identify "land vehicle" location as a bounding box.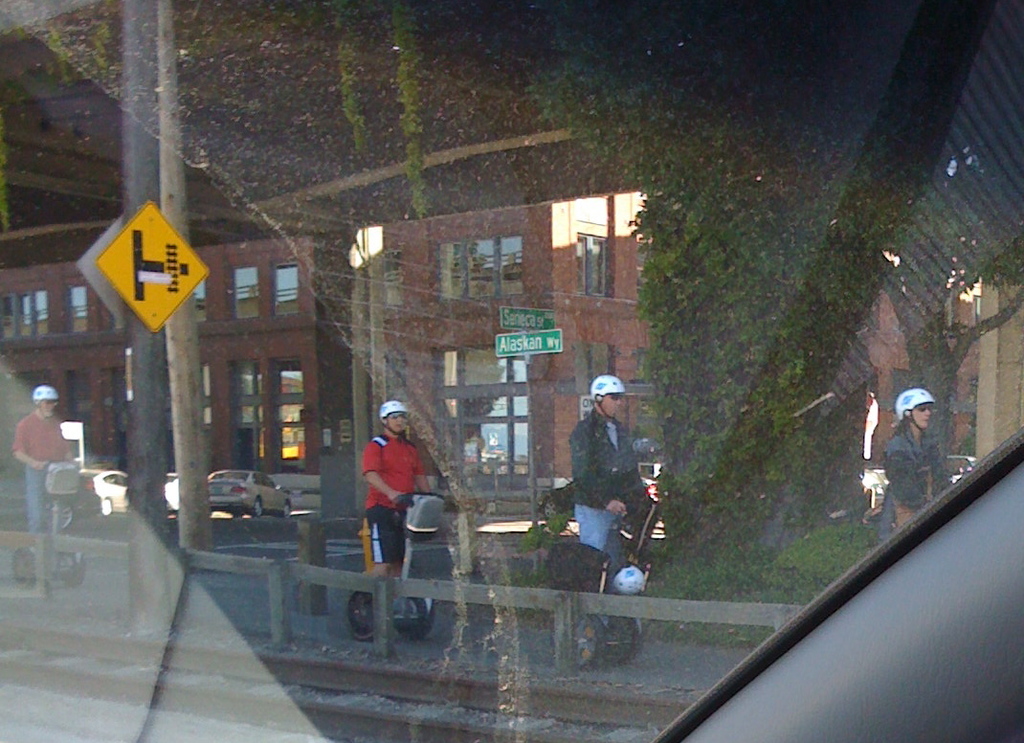
(204,468,290,516).
